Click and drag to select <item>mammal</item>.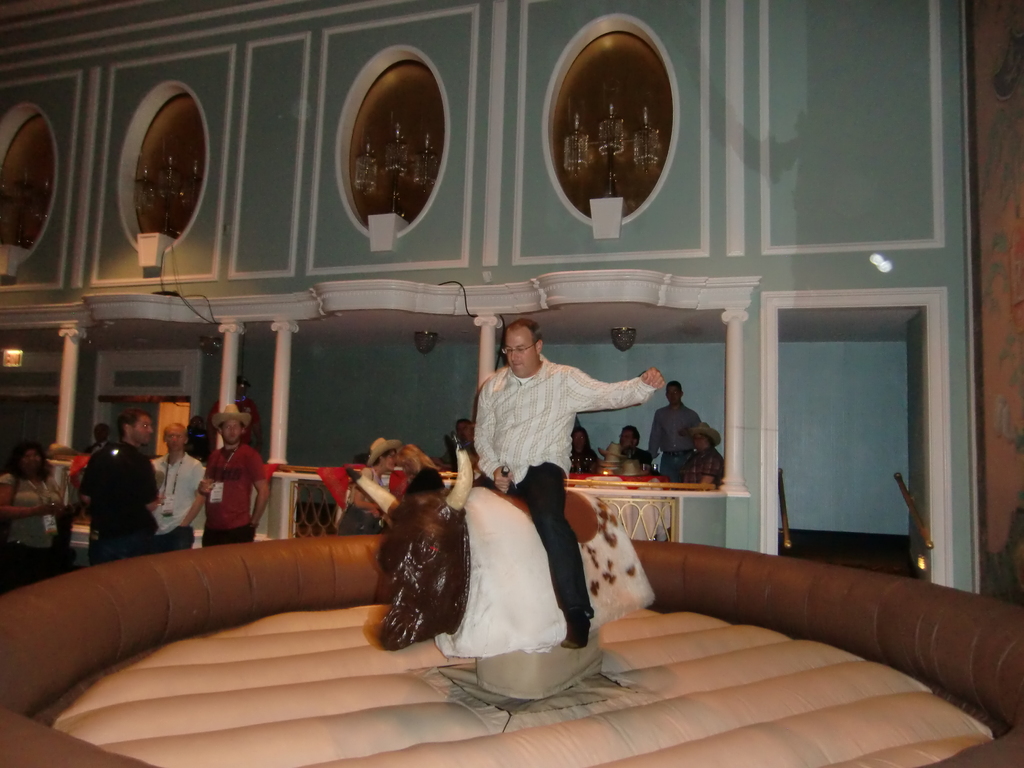
Selection: <region>685, 420, 727, 479</region>.
